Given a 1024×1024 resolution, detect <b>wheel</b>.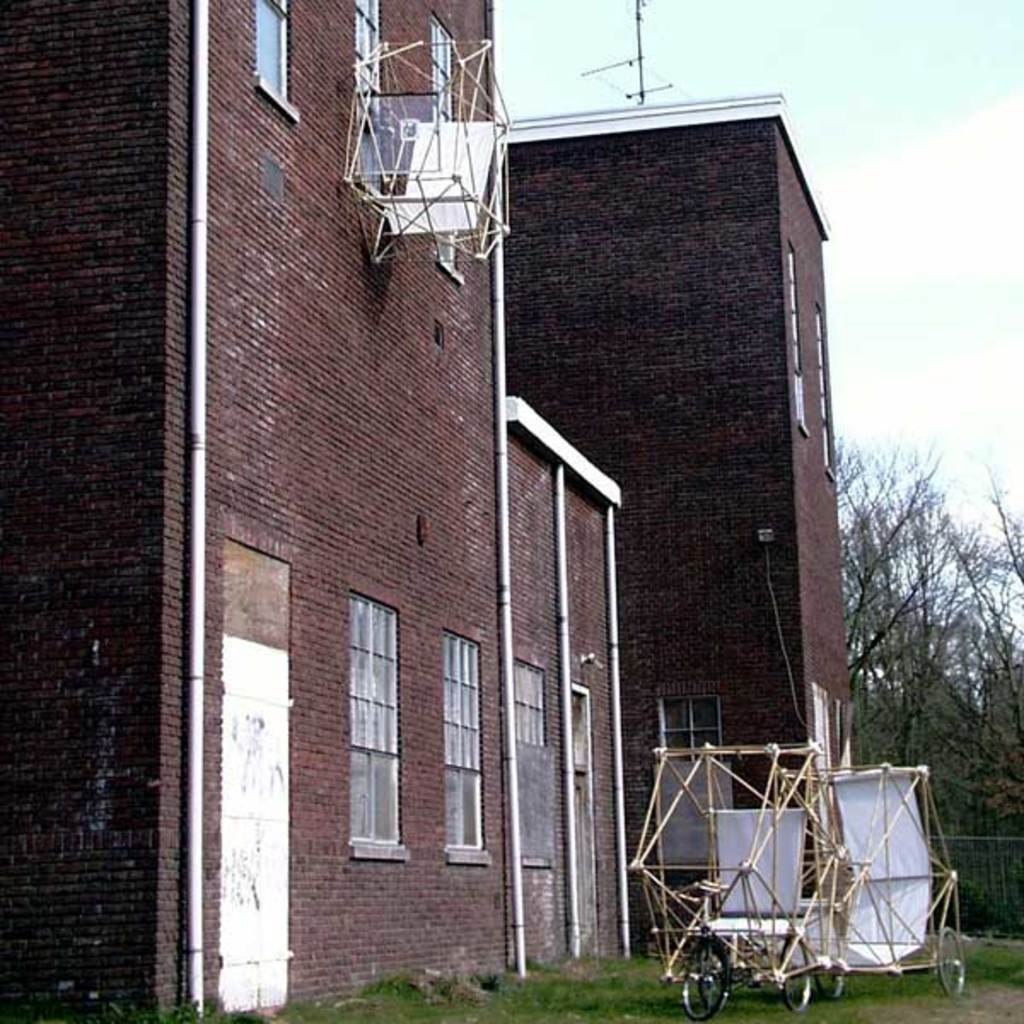
x1=777 y1=935 x2=814 y2=1012.
